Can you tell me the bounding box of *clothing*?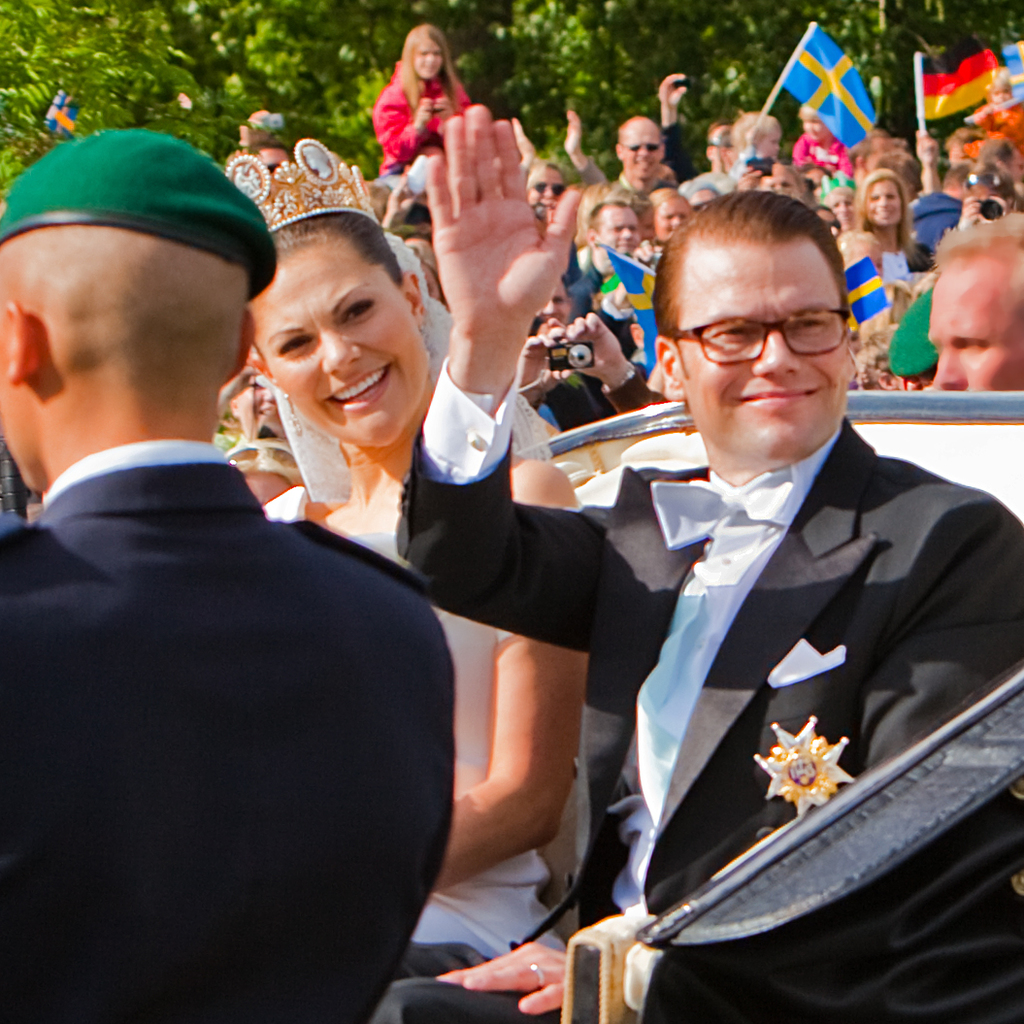
295, 506, 548, 977.
